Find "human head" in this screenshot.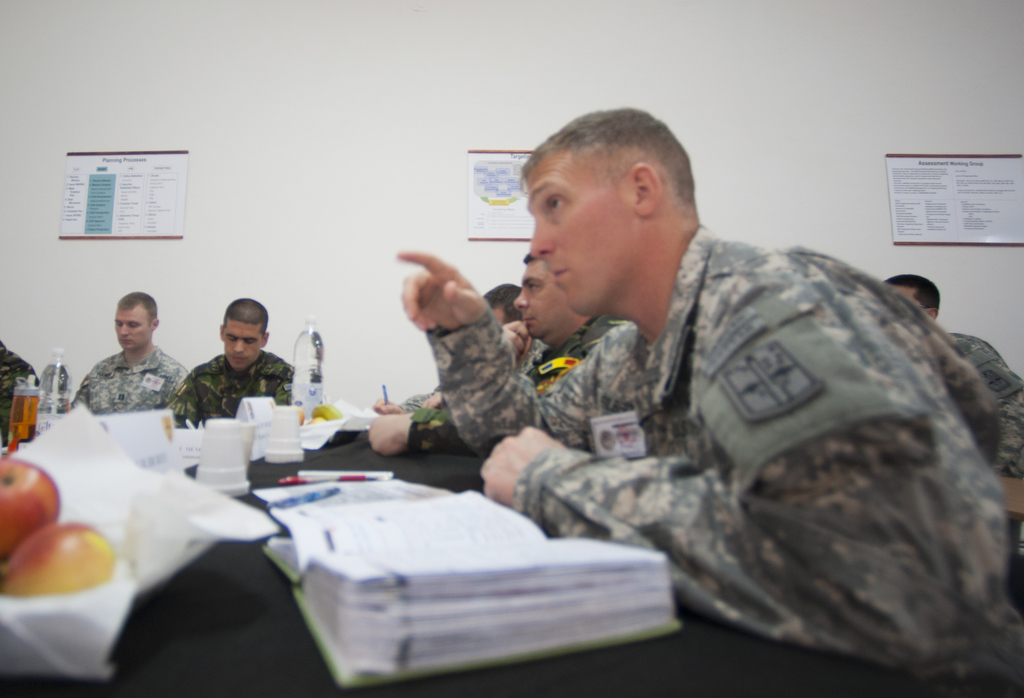
The bounding box for "human head" is <region>879, 273, 941, 325</region>.
